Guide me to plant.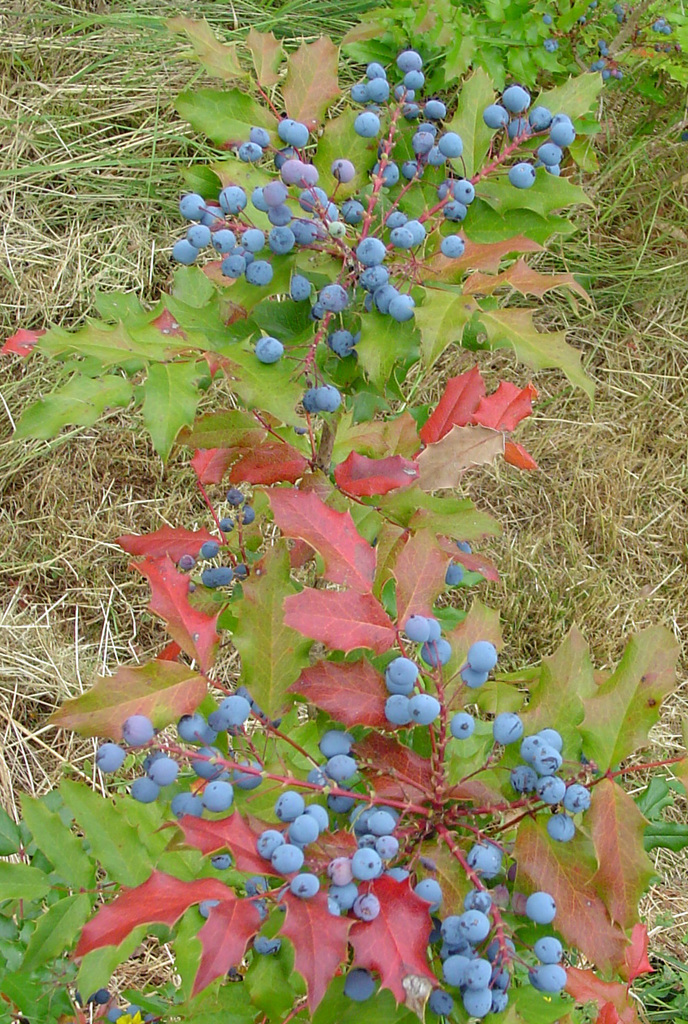
Guidance: rect(14, 0, 687, 1023).
